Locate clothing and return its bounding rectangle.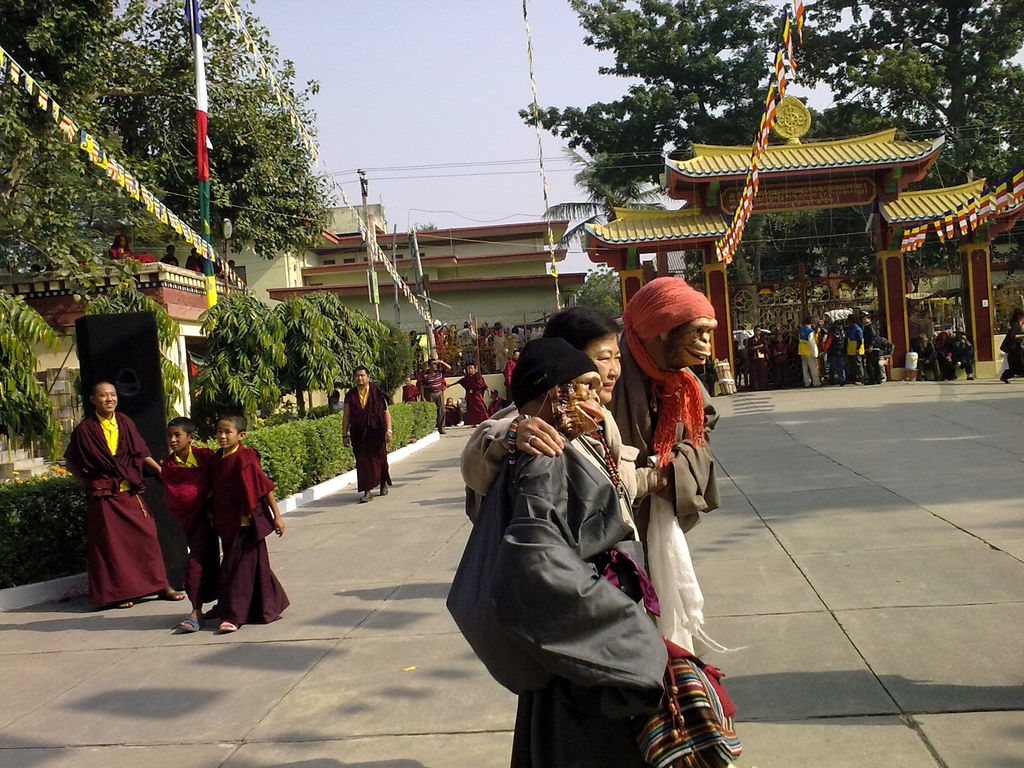
region(417, 369, 426, 398).
